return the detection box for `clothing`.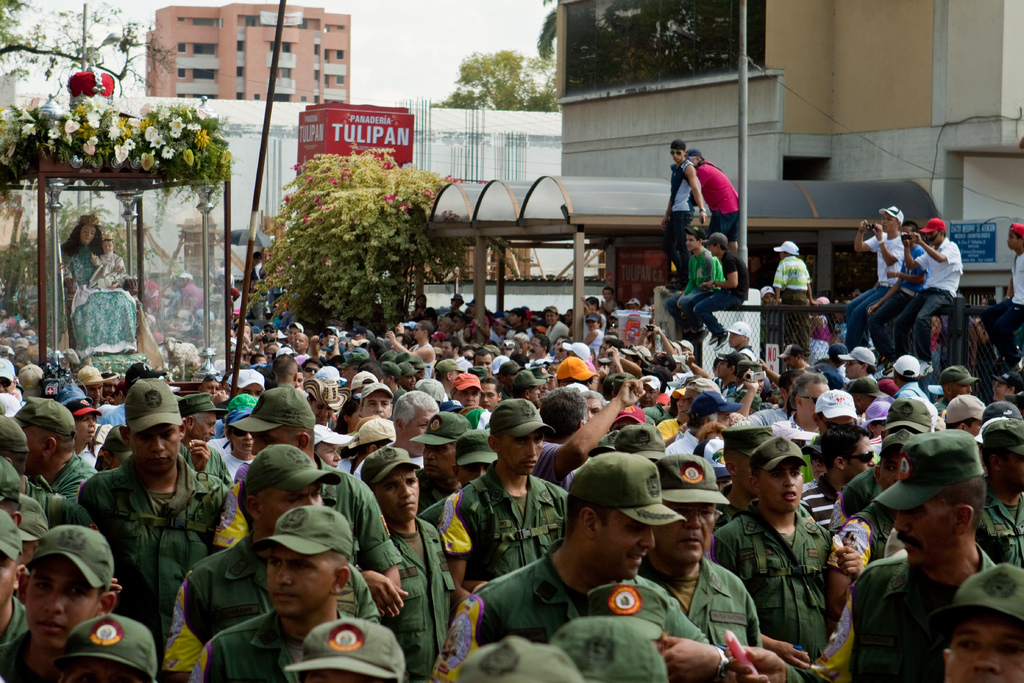
<box>829,513,891,582</box>.
